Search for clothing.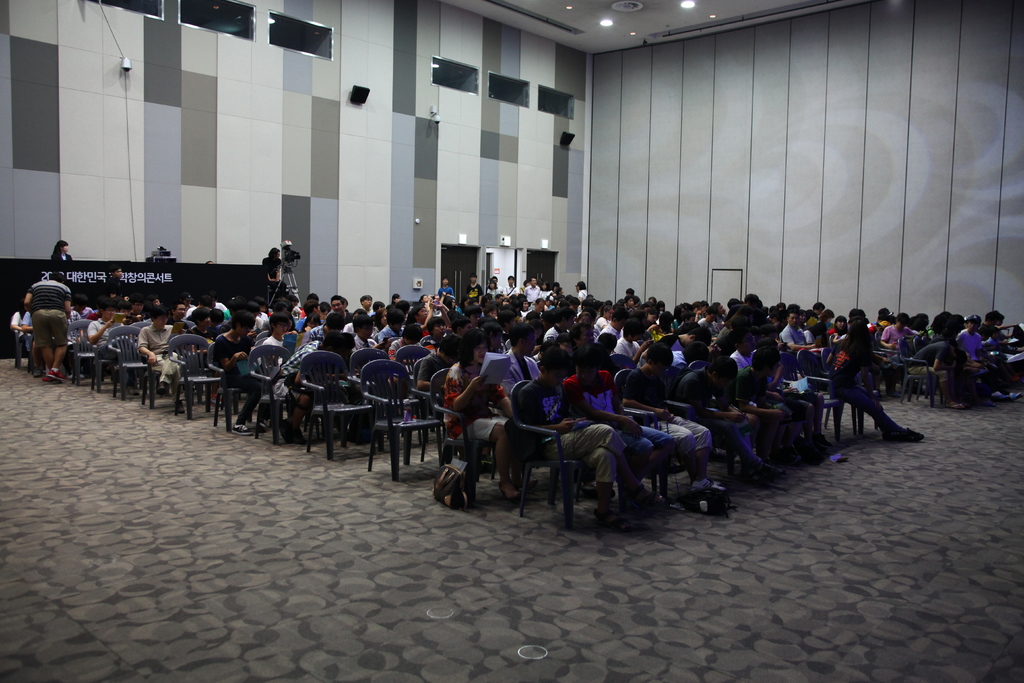
Found at [x1=303, y1=320, x2=329, y2=340].
